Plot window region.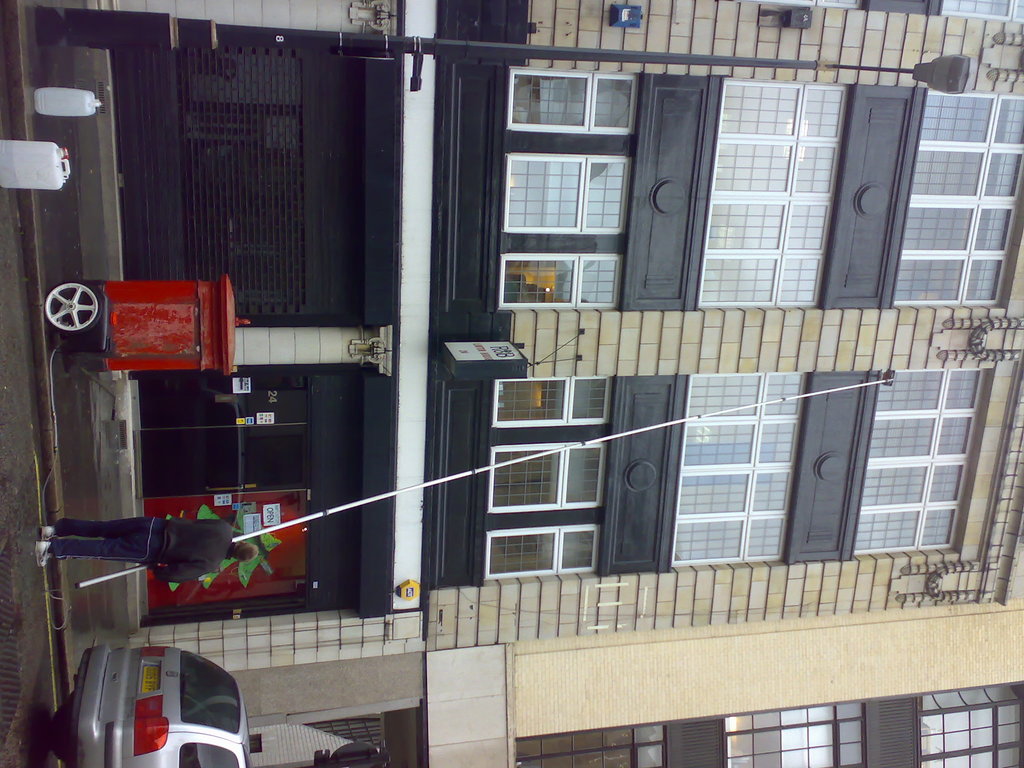
Plotted at l=492, t=376, r=611, b=429.
